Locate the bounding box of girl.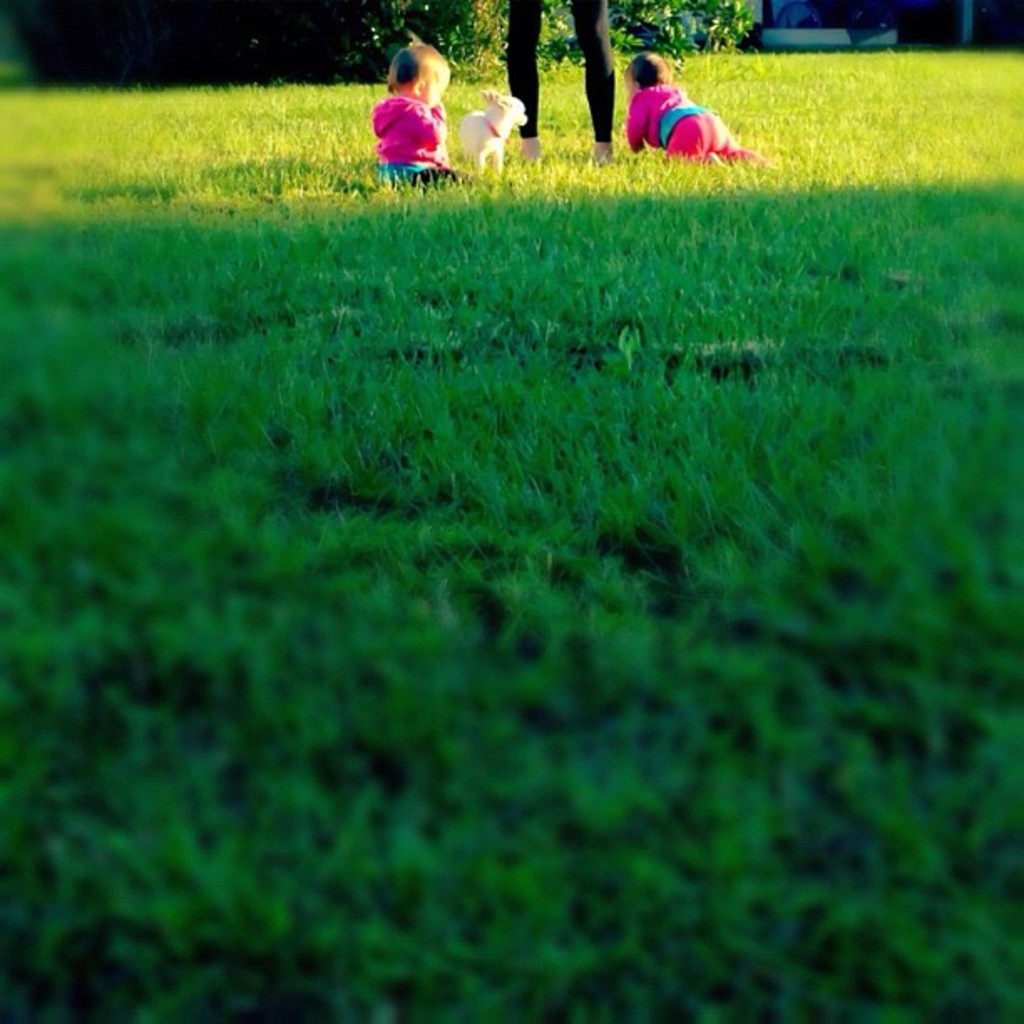
Bounding box: <box>622,50,775,169</box>.
